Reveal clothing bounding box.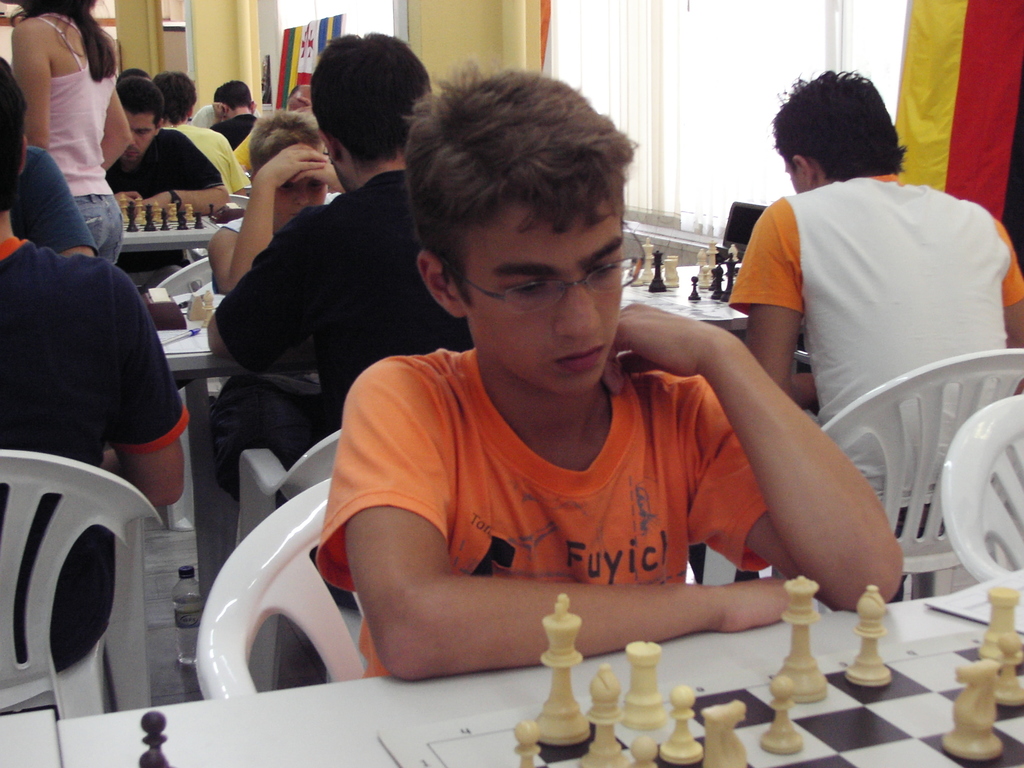
Revealed: (298, 303, 787, 675).
